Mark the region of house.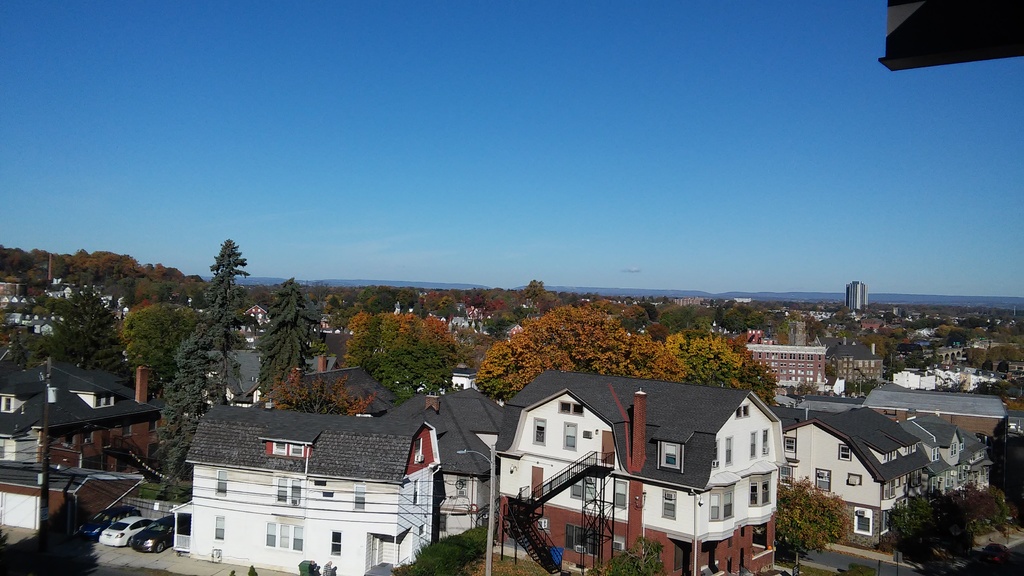
Region: left=175, top=398, right=442, bottom=575.
